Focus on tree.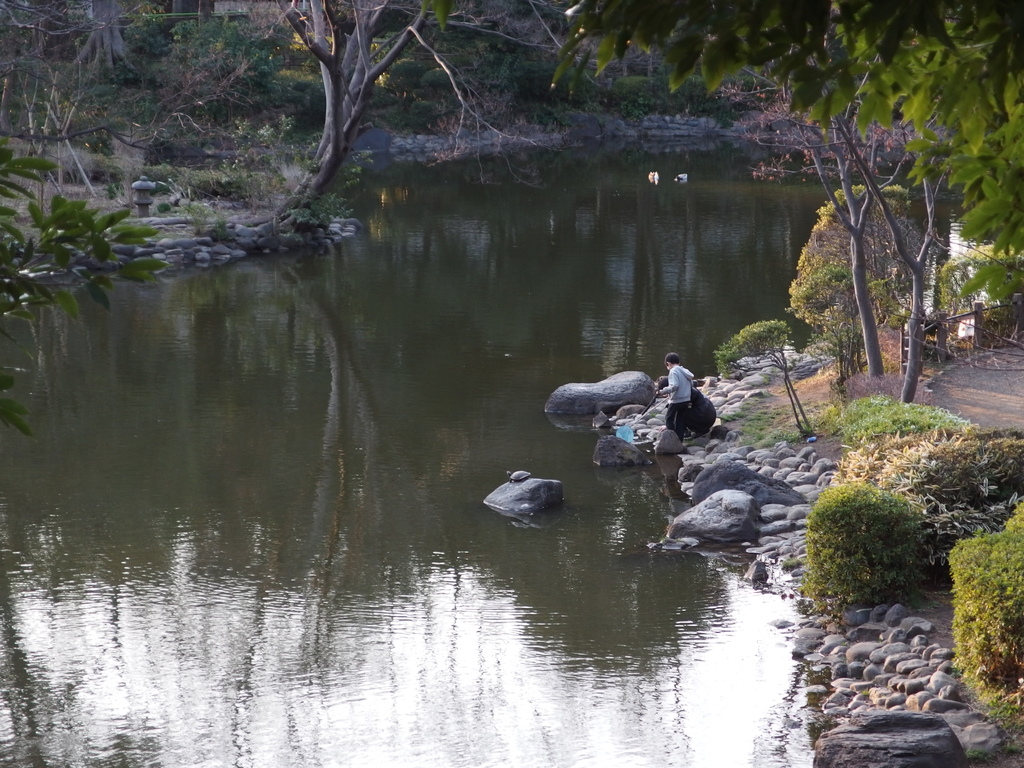
Focused at bbox(567, 0, 1023, 413).
